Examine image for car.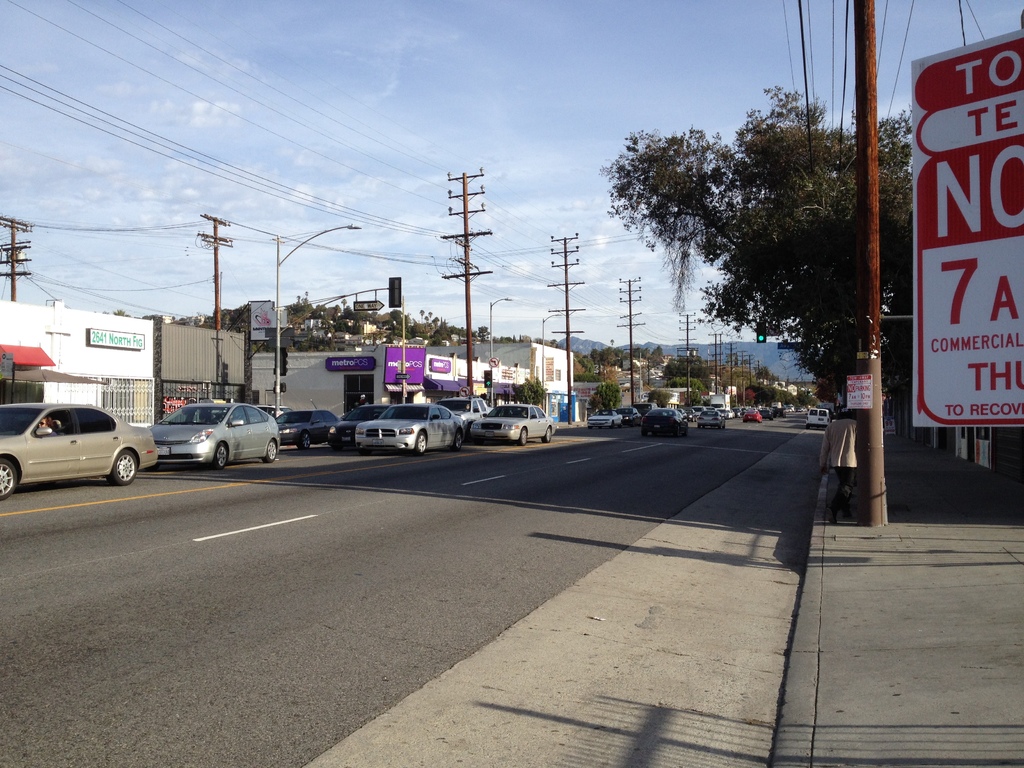
Examination result: <box>646,409,687,435</box>.
